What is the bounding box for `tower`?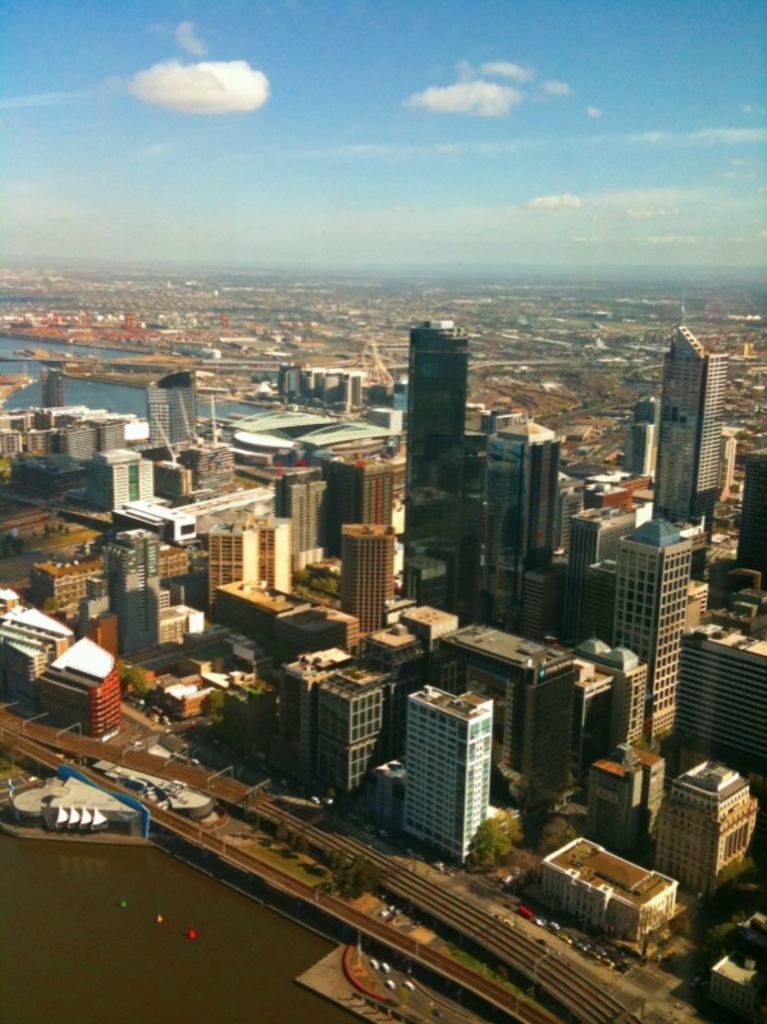
pyautogui.locateOnScreen(606, 525, 698, 728).
